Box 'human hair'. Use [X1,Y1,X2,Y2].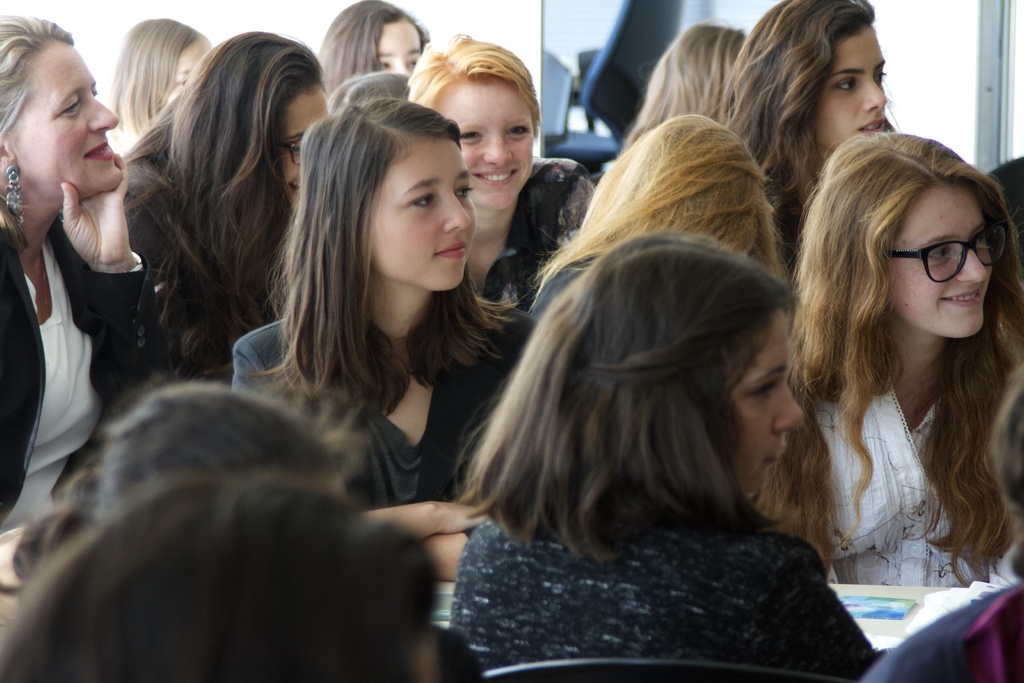
[792,127,1023,586].
